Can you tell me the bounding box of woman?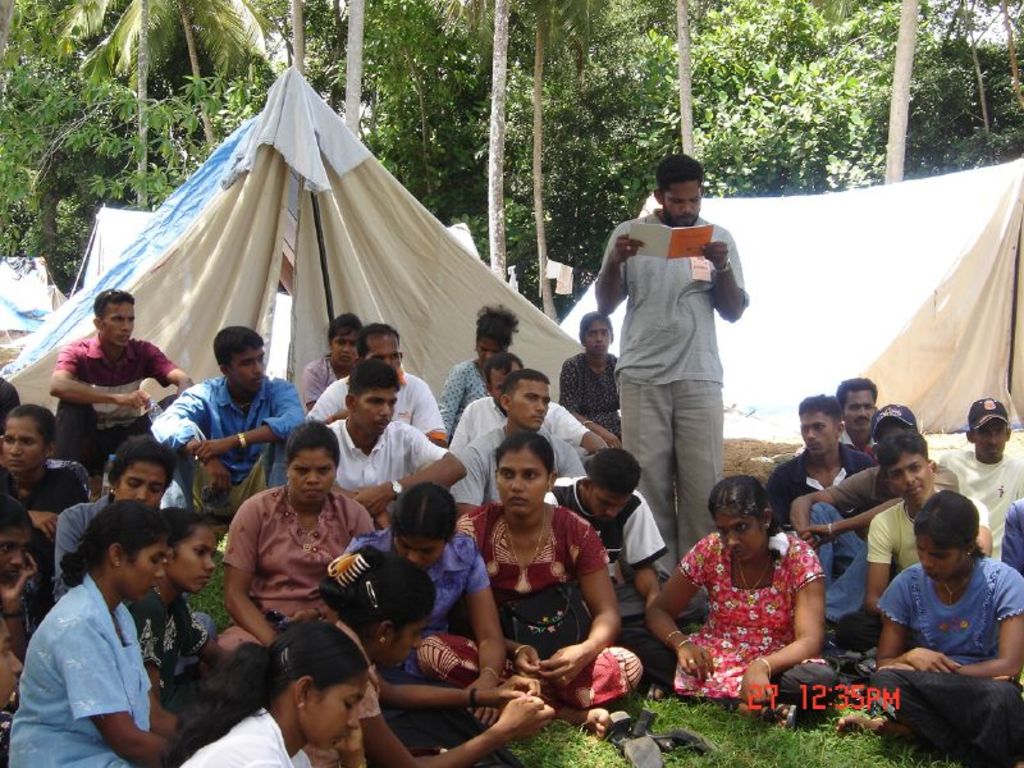
[55,433,175,602].
